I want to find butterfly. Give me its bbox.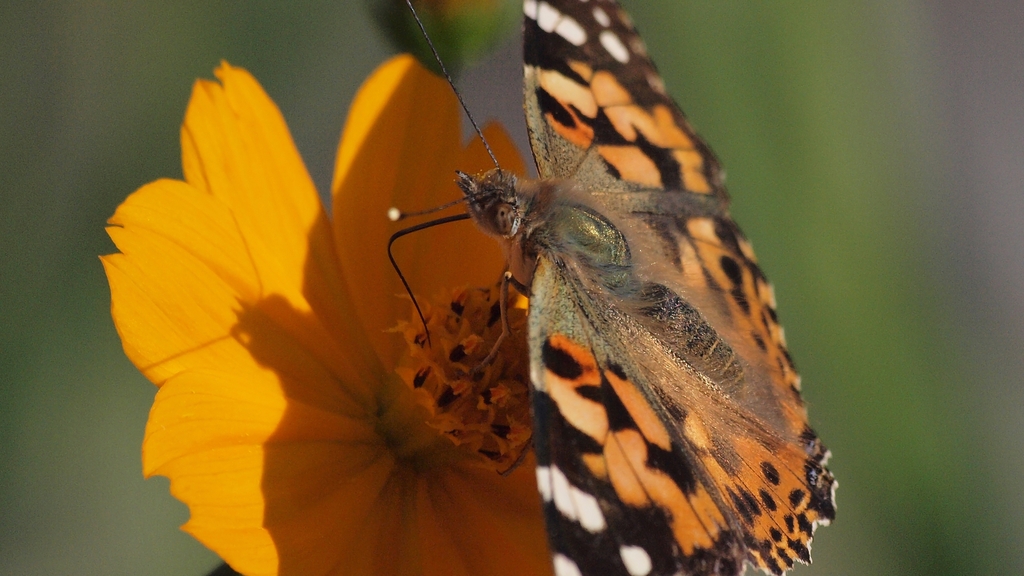
crop(386, 0, 840, 575).
